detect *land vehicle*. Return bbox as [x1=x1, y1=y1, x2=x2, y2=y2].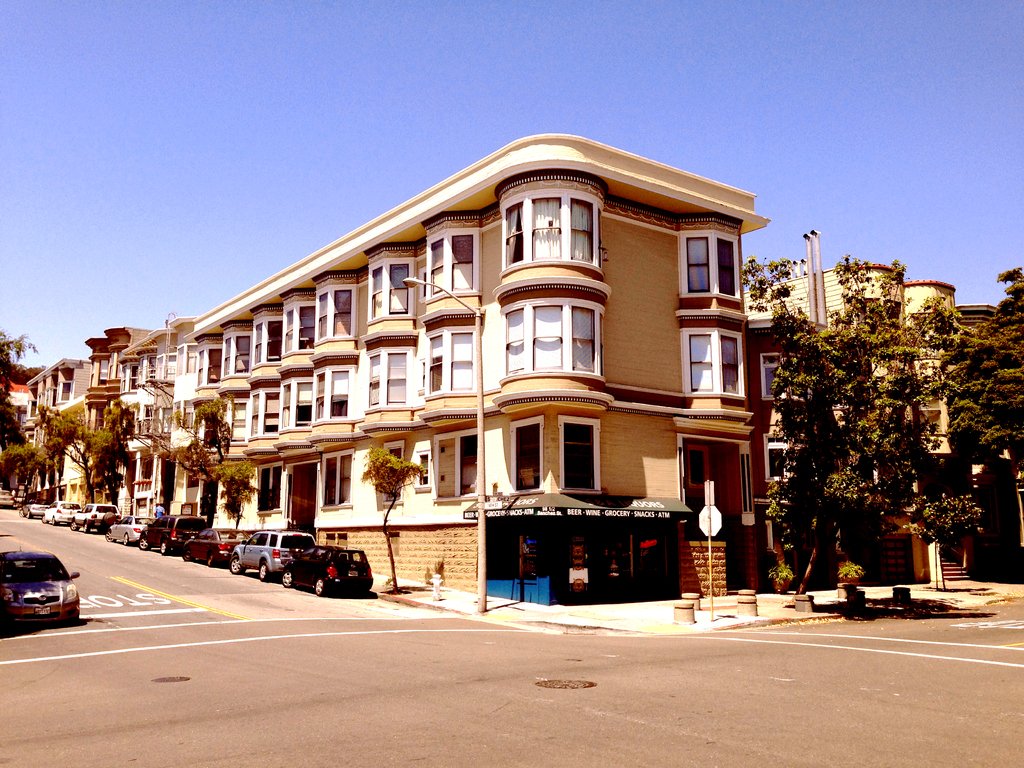
[x1=0, y1=548, x2=85, y2=630].
